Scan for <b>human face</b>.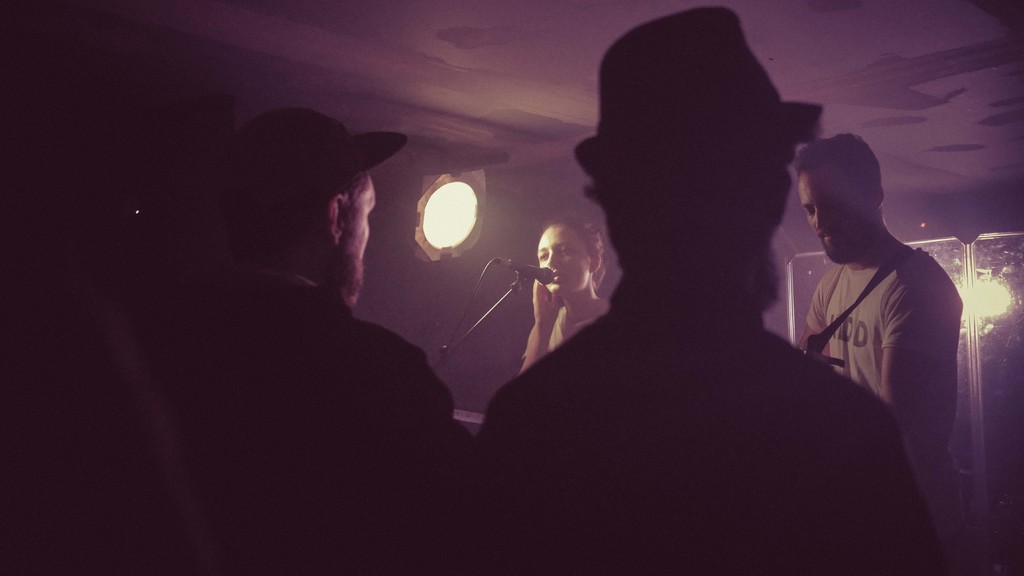
Scan result: crop(343, 175, 374, 307).
